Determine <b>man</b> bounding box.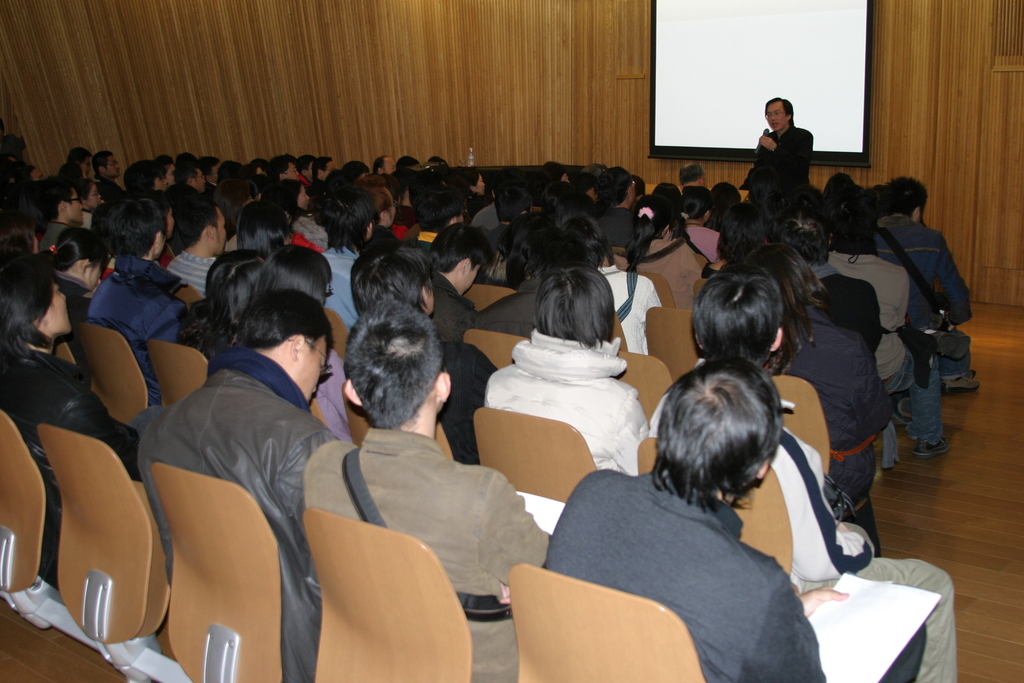
Determined: Rect(744, 99, 815, 210).
